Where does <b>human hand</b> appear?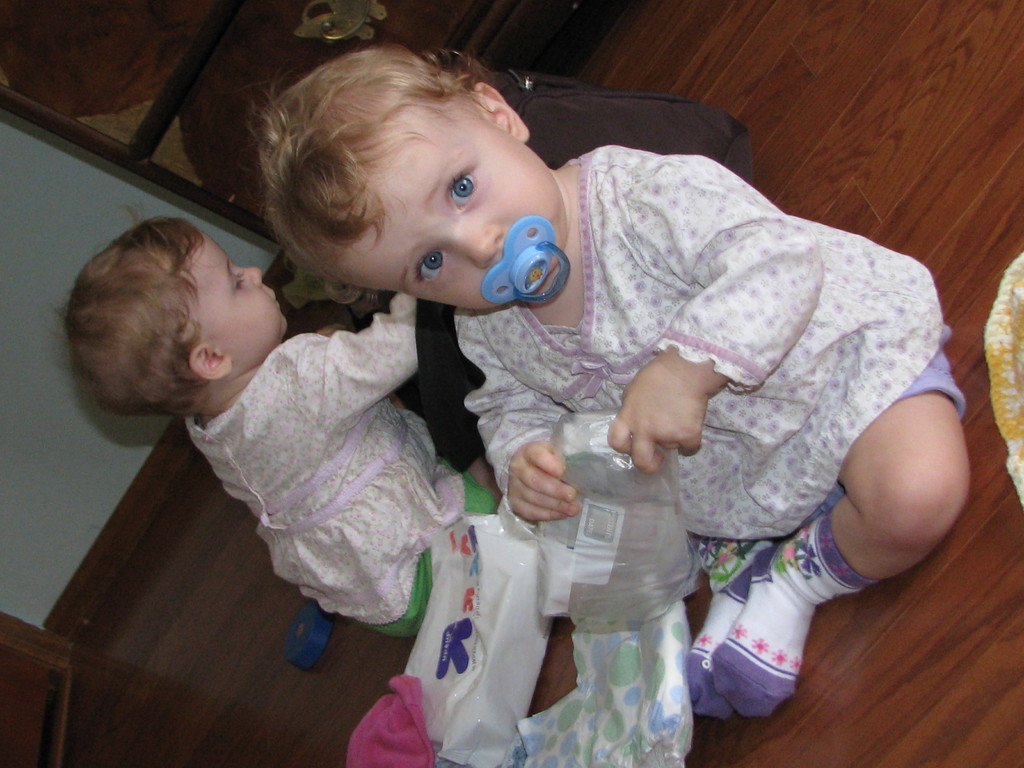
Appears at crop(504, 438, 582, 527).
